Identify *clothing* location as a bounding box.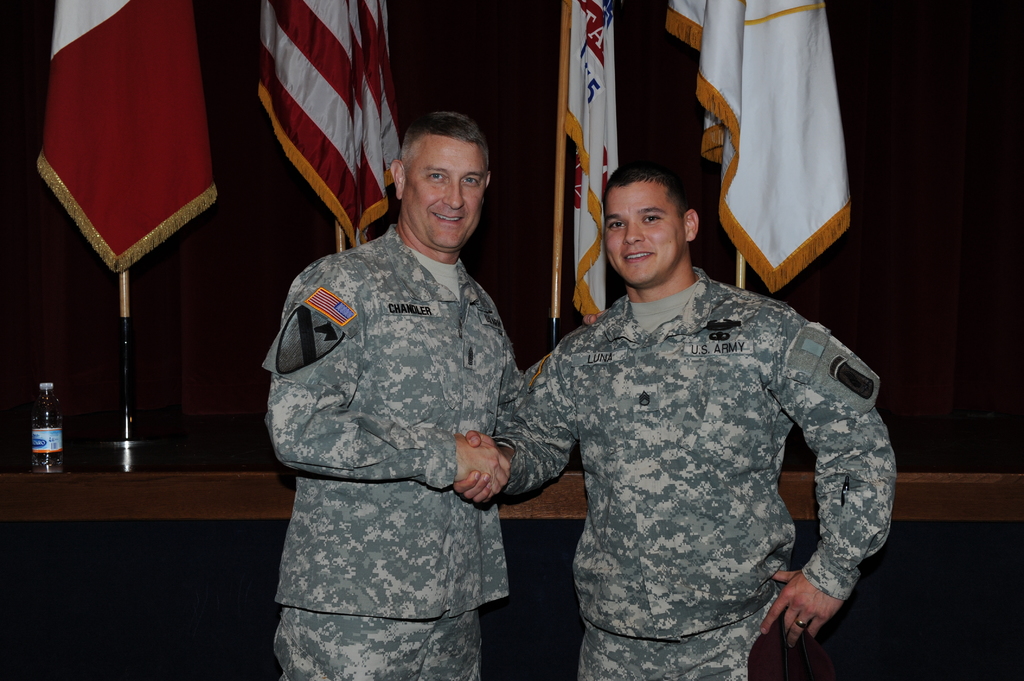
bbox=(485, 220, 904, 662).
